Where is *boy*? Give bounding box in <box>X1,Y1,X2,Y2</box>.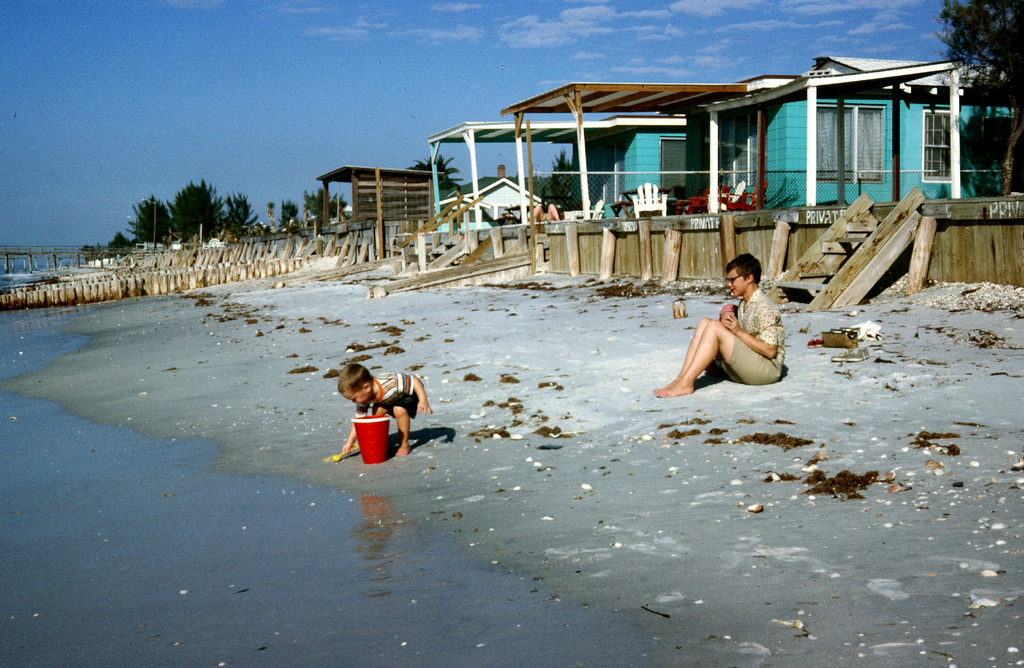
<box>662,251,795,400</box>.
